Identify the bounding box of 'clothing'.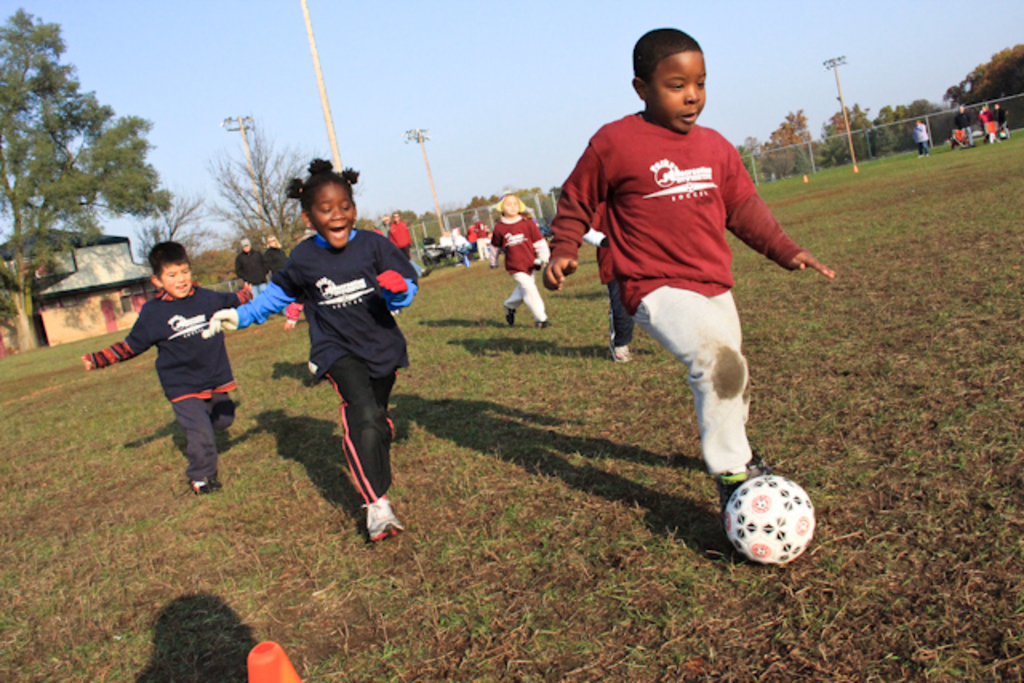
l=235, t=234, r=422, b=505.
